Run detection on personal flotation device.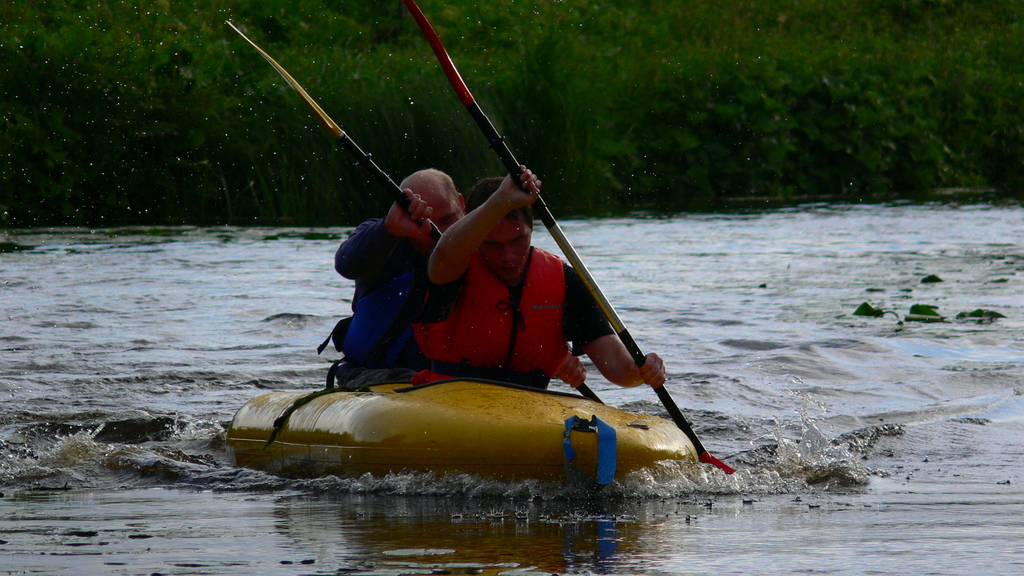
Result: Rect(409, 243, 566, 387).
